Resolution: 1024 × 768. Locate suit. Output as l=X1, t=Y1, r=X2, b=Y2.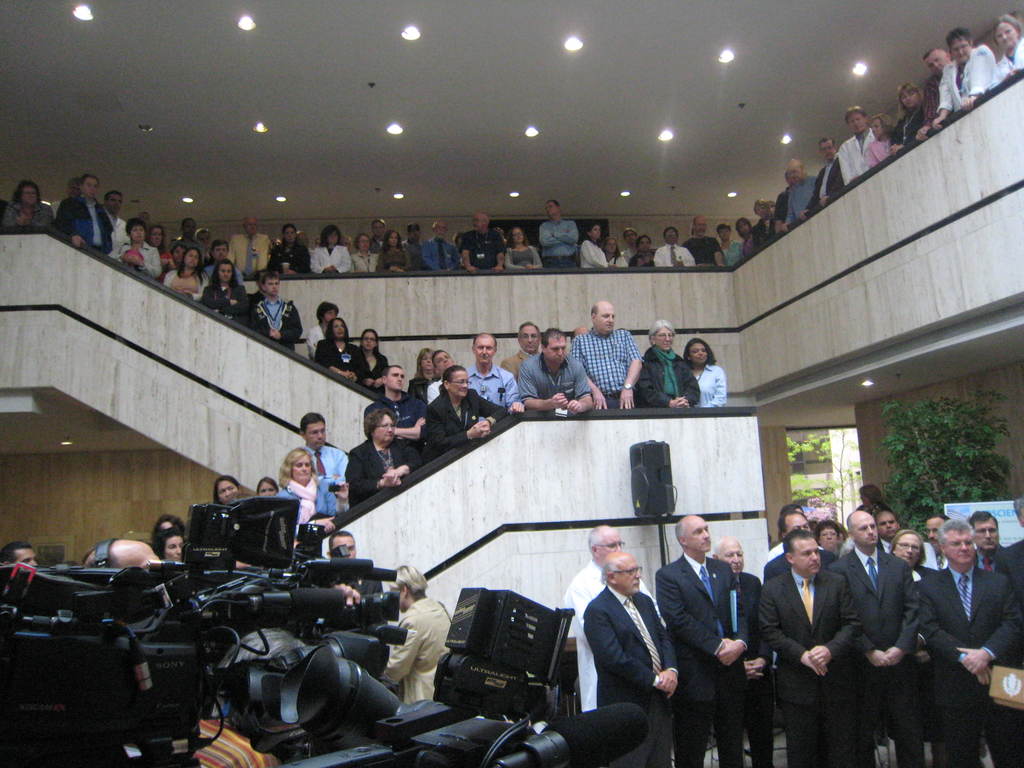
l=579, t=584, r=687, b=767.
